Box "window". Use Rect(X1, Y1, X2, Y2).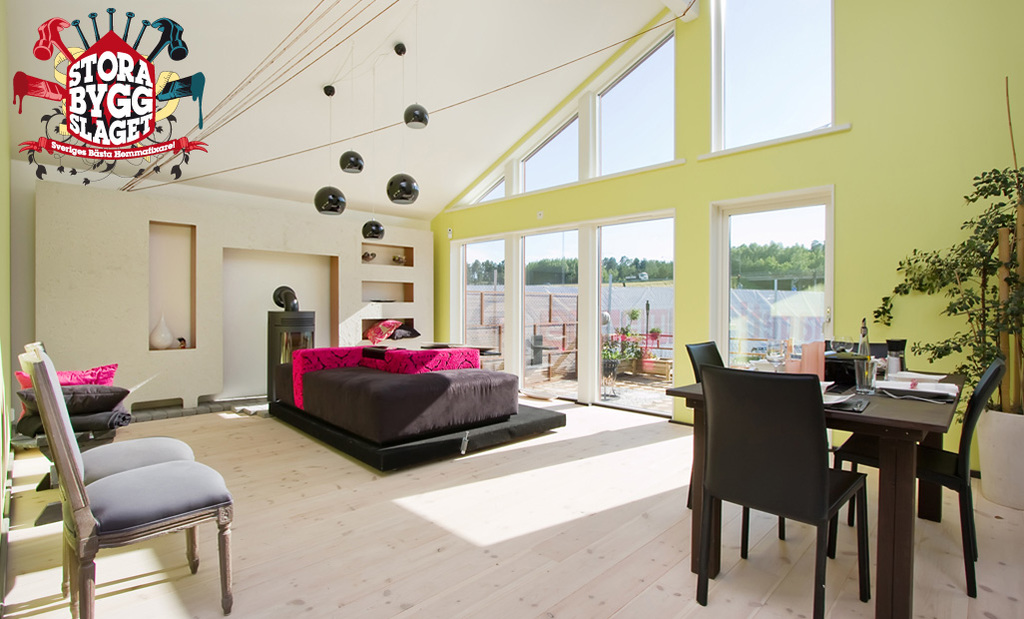
Rect(455, 167, 511, 202).
